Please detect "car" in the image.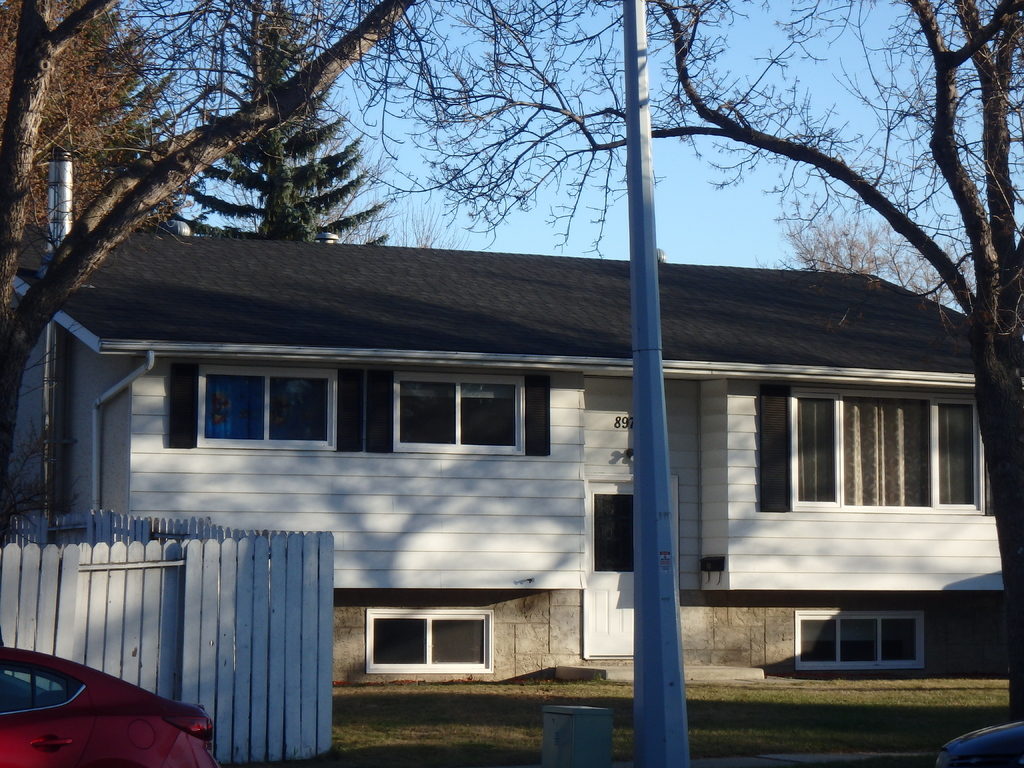
<box>931,720,1023,767</box>.
